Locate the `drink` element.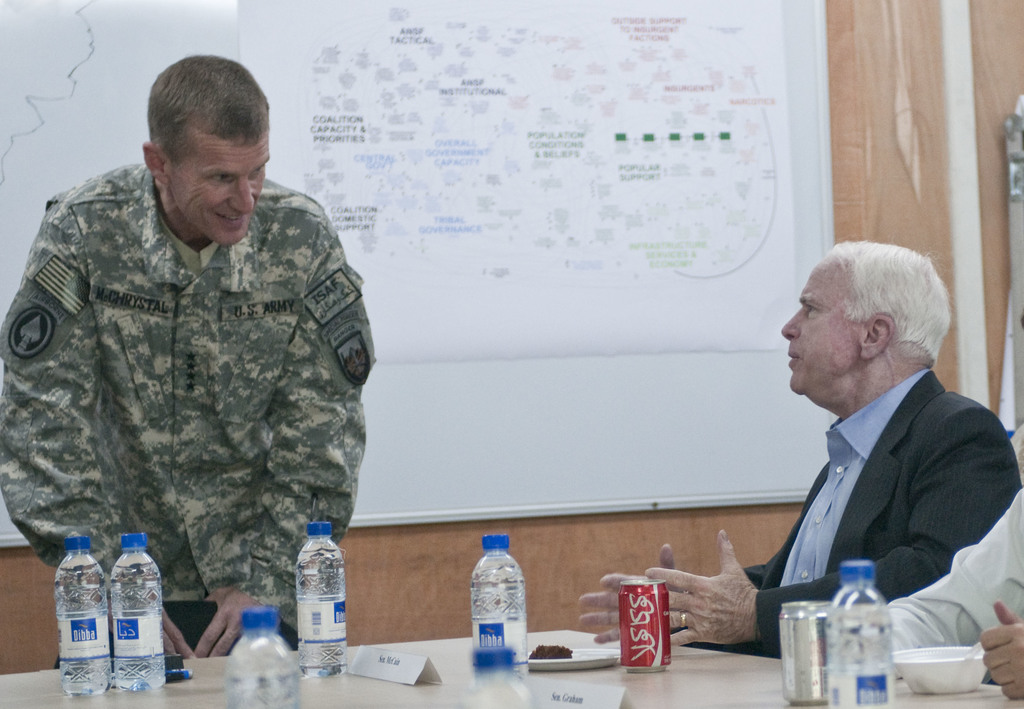
Element bbox: bbox=[282, 517, 346, 664].
